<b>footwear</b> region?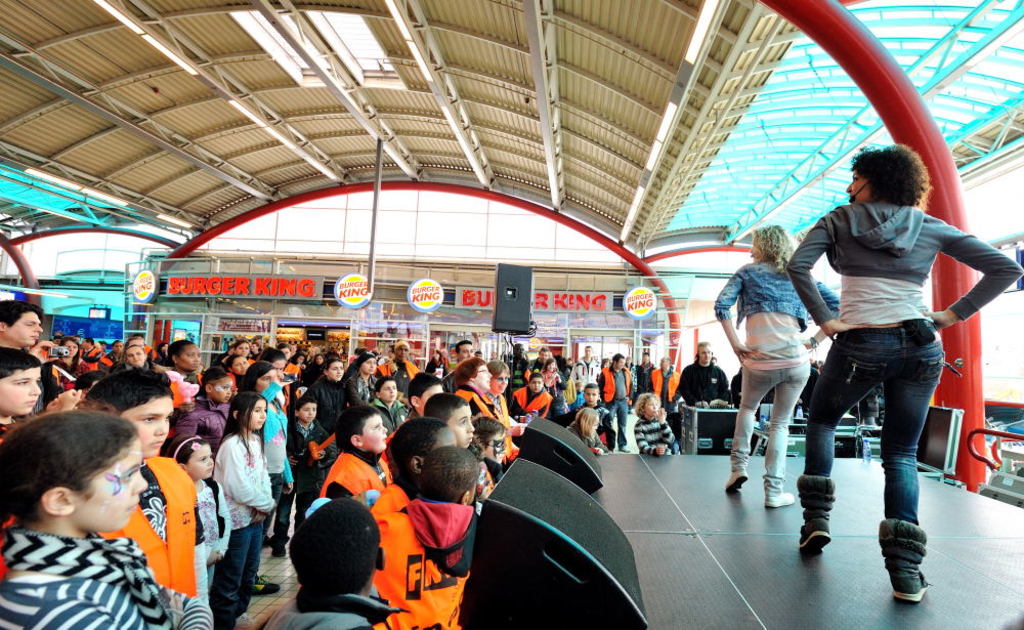
[796, 476, 838, 557]
